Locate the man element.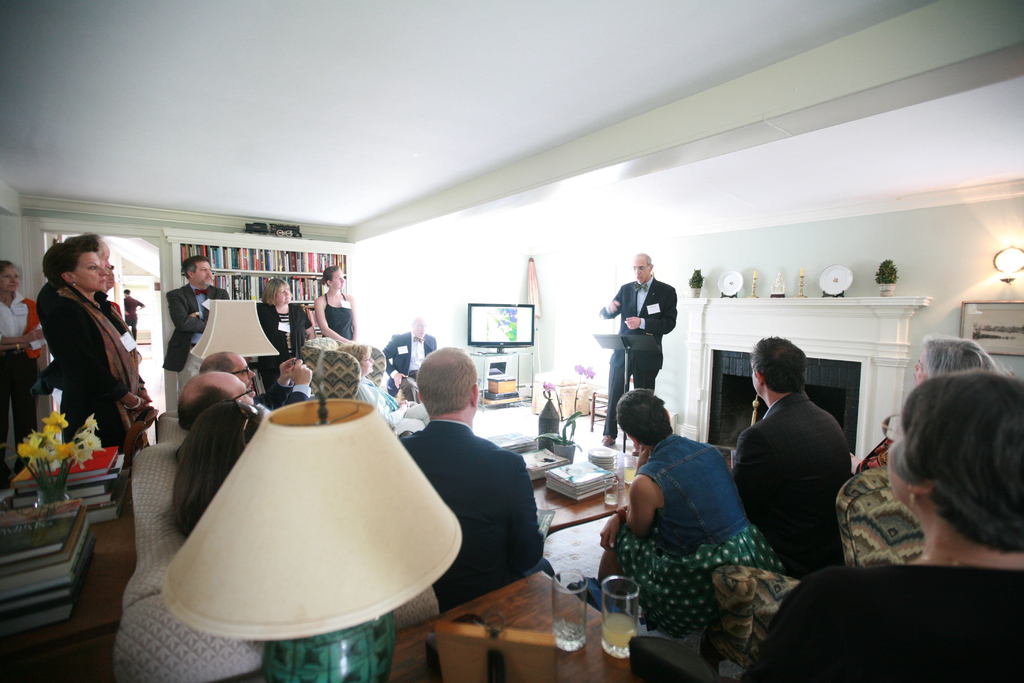
Element bbox: detection(594, 248, 690, 442).
